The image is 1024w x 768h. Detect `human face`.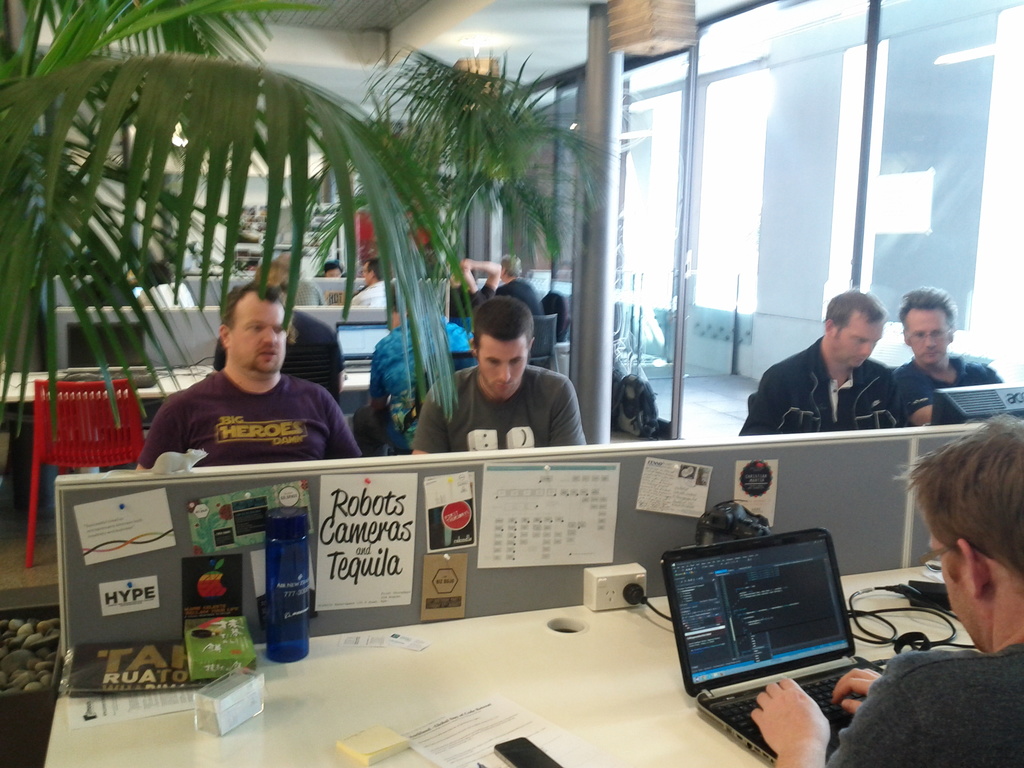
Detection: rect(476, 338, 529, 395).
